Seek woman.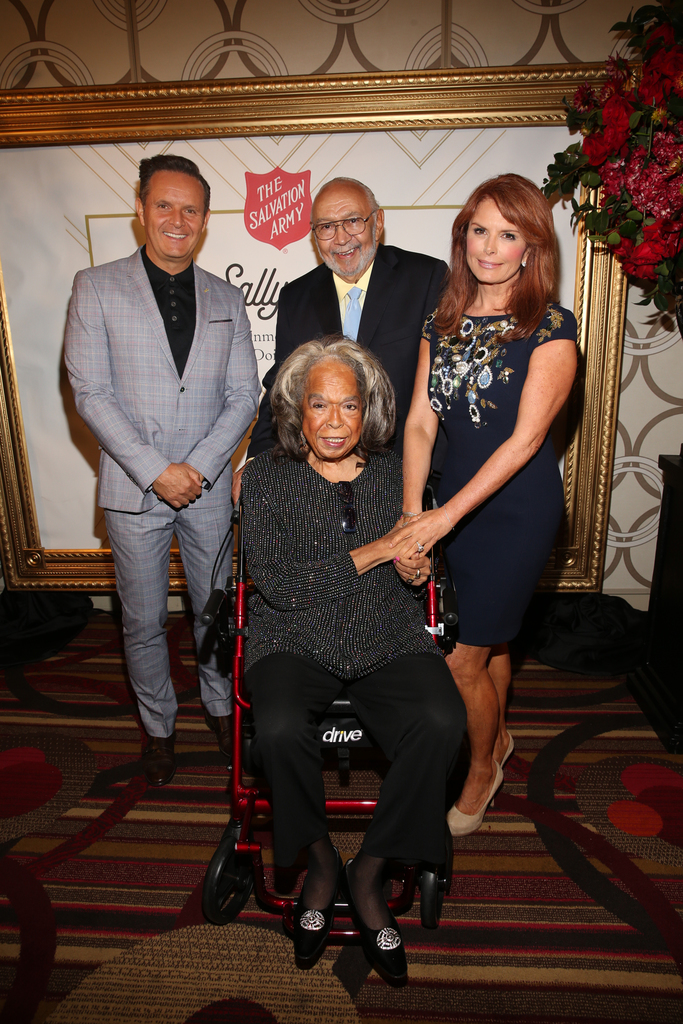
<bbox>395, 173, 588, 838</bbox>.
